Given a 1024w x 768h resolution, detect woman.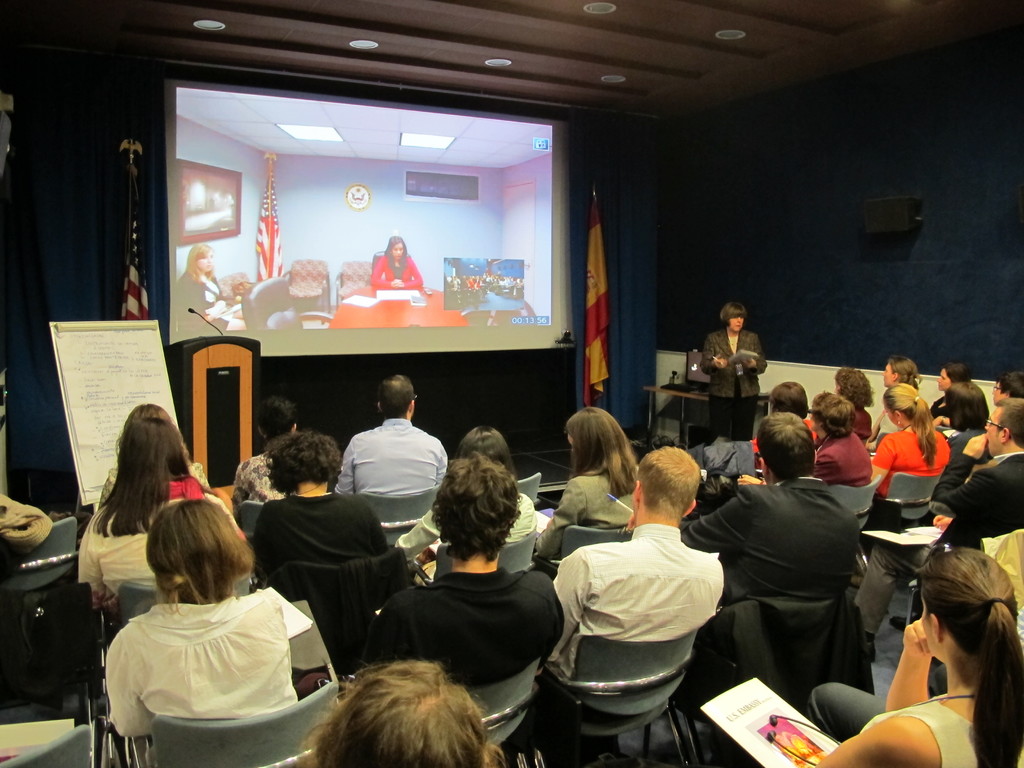
bbox=(393, 424, 538, 569).
